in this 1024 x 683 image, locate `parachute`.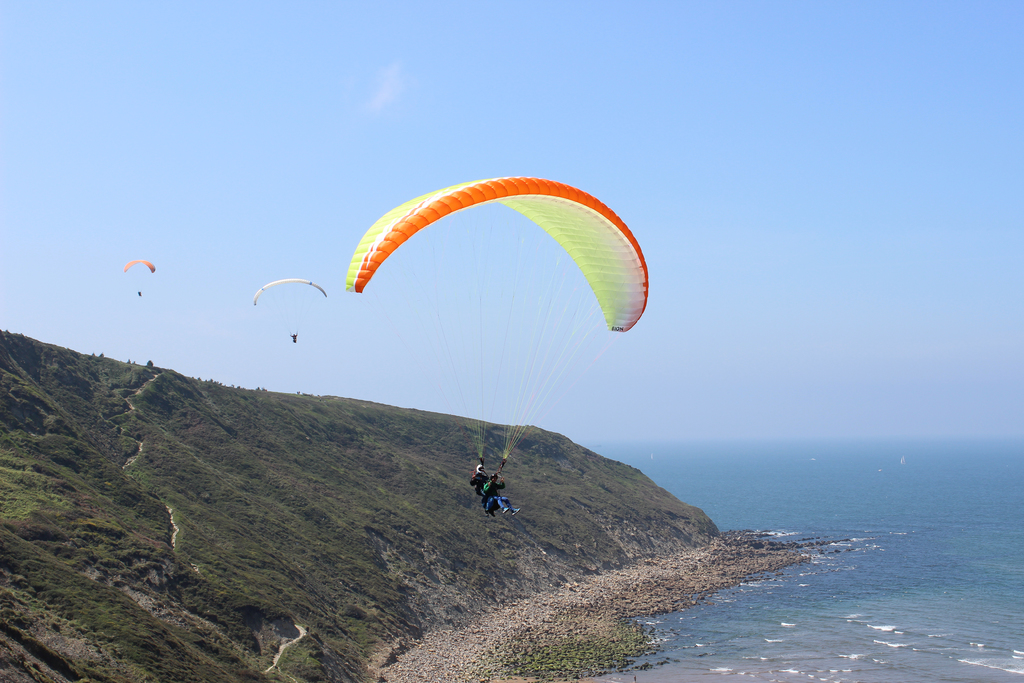
Bounding box: rect(120, 259, 153, 294).
